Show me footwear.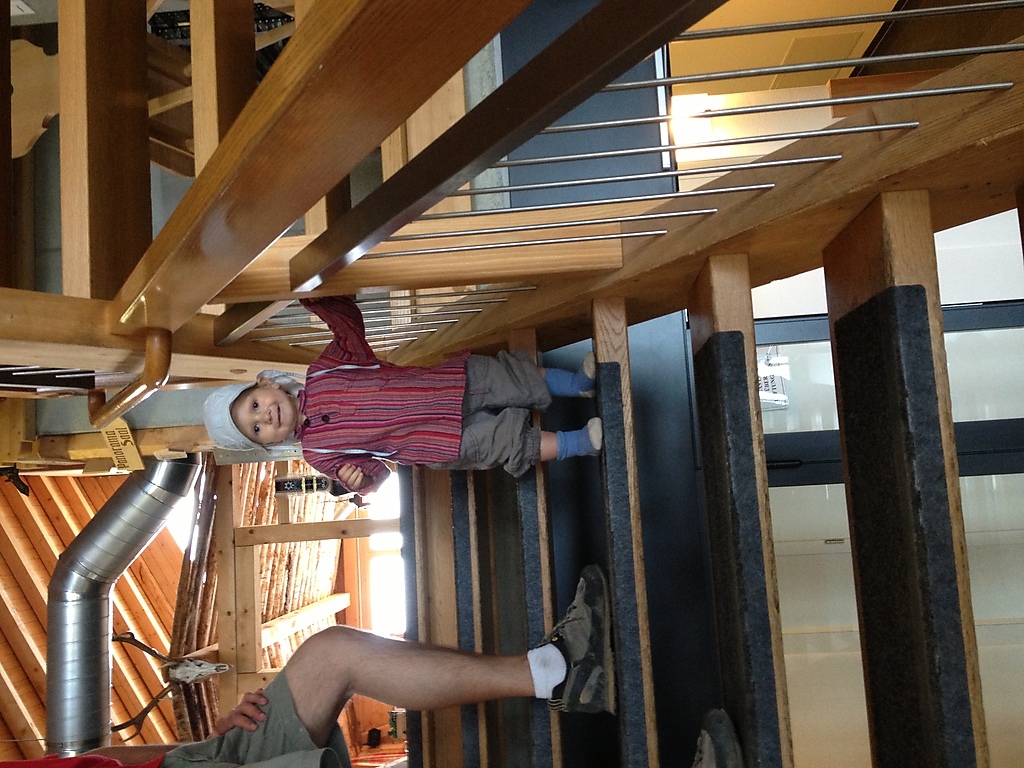
footwear is here: <bbox>687, 707, 741, 767</bbox>.
